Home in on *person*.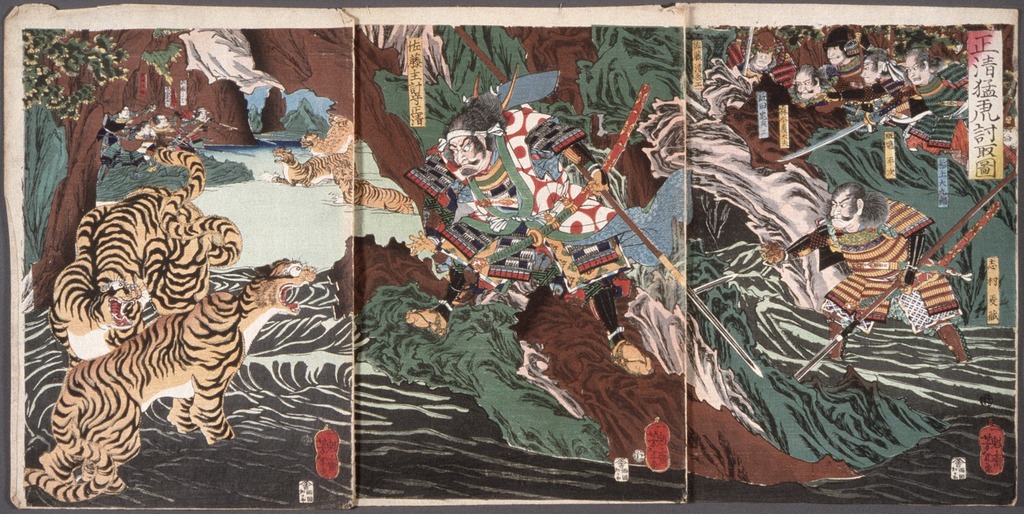
Homed in at crop(400, 93, 655, 379).
